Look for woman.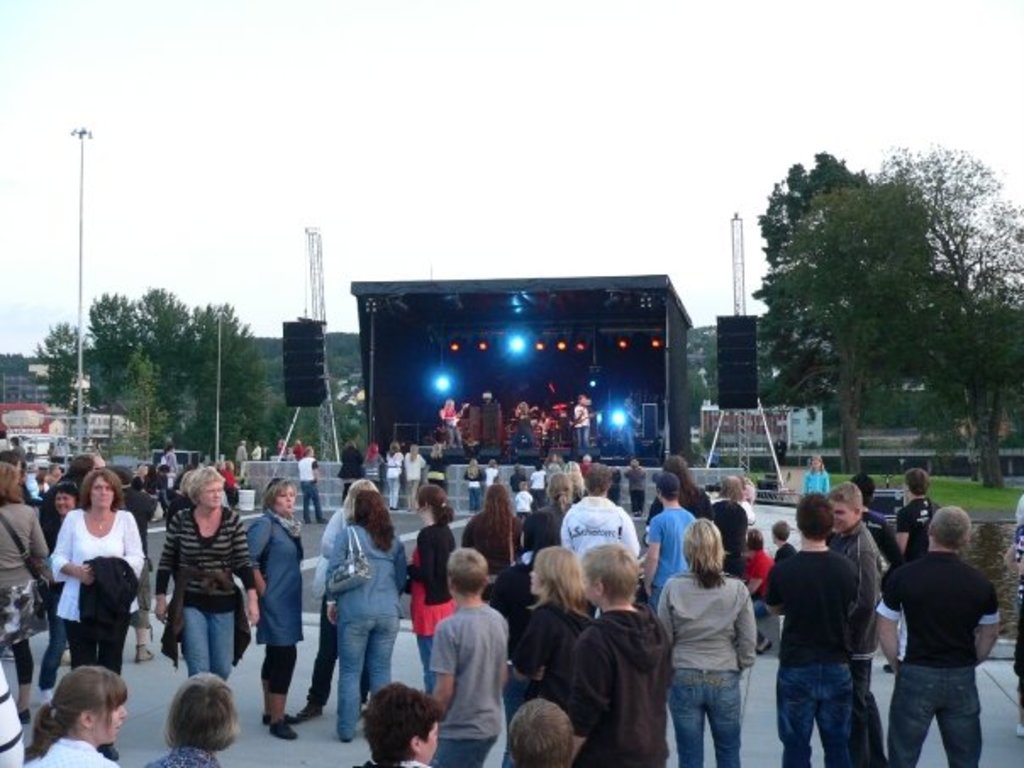
Found: <bbox>463, 458, 483, 510</bbox>.
